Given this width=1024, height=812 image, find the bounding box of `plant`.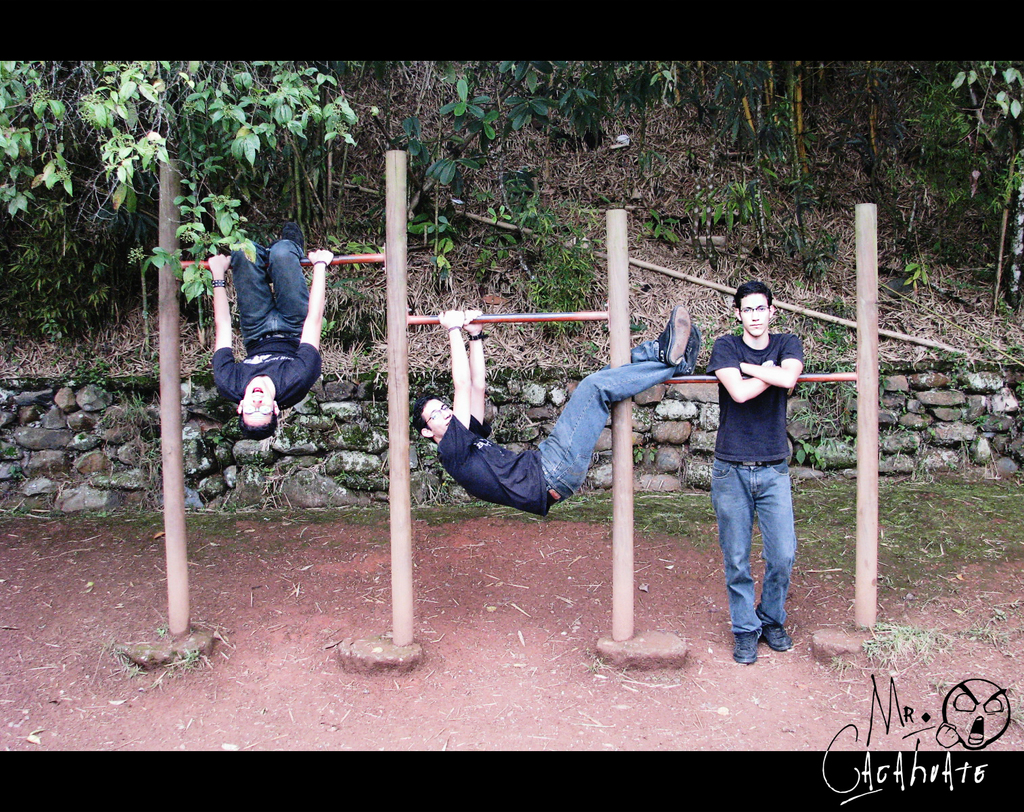
(x1=636, y1=203, x2=685, y2=244).
